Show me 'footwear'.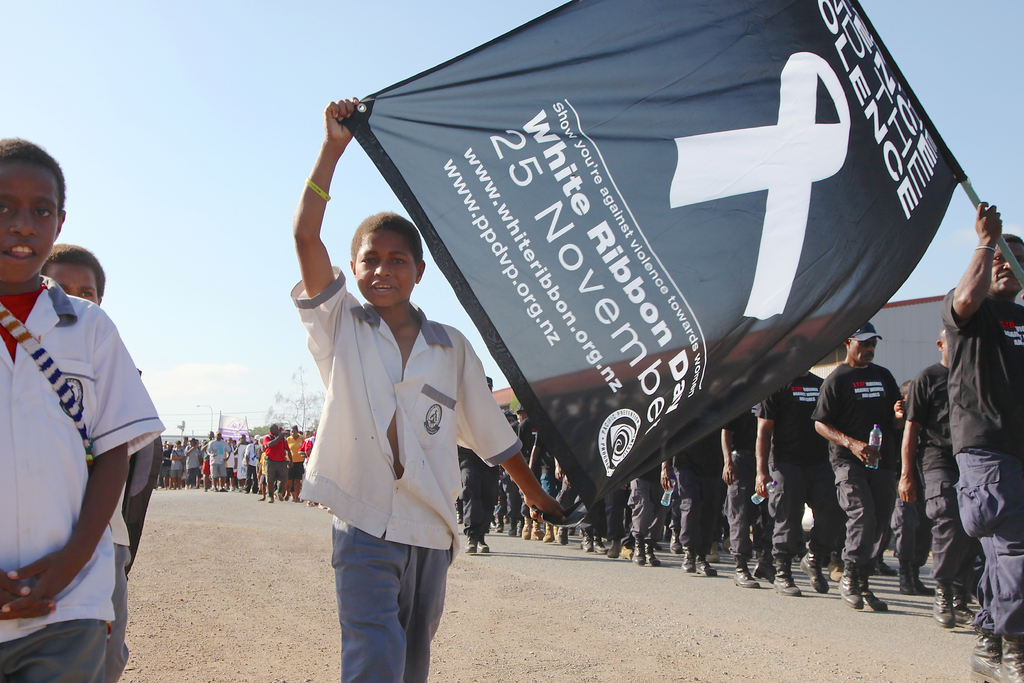
'footwear' is here: detection(631, 539, 643, 566).
